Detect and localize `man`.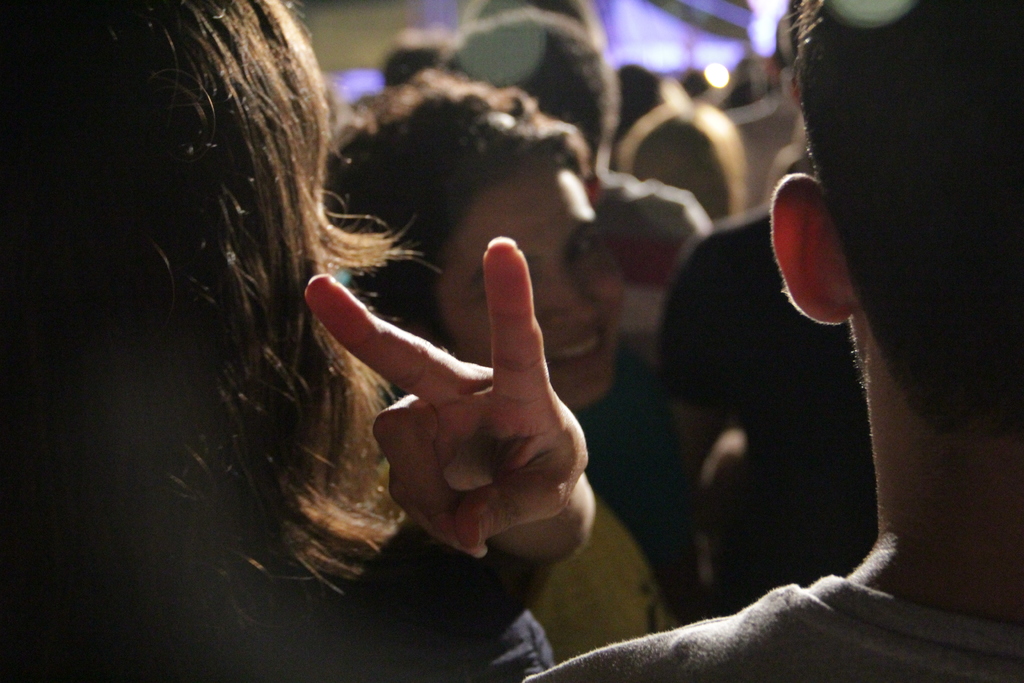
Localized at detection(519, 0, 1023, 682).
